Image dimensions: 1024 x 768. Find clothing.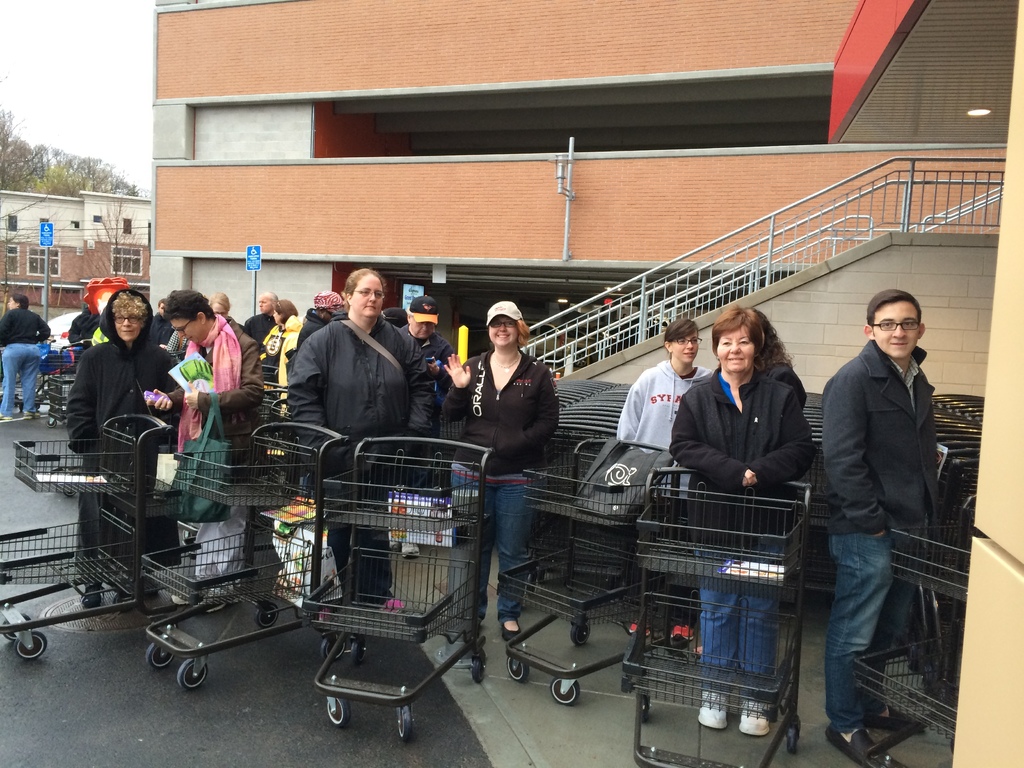
bbox(618, 355, 726, 455).
